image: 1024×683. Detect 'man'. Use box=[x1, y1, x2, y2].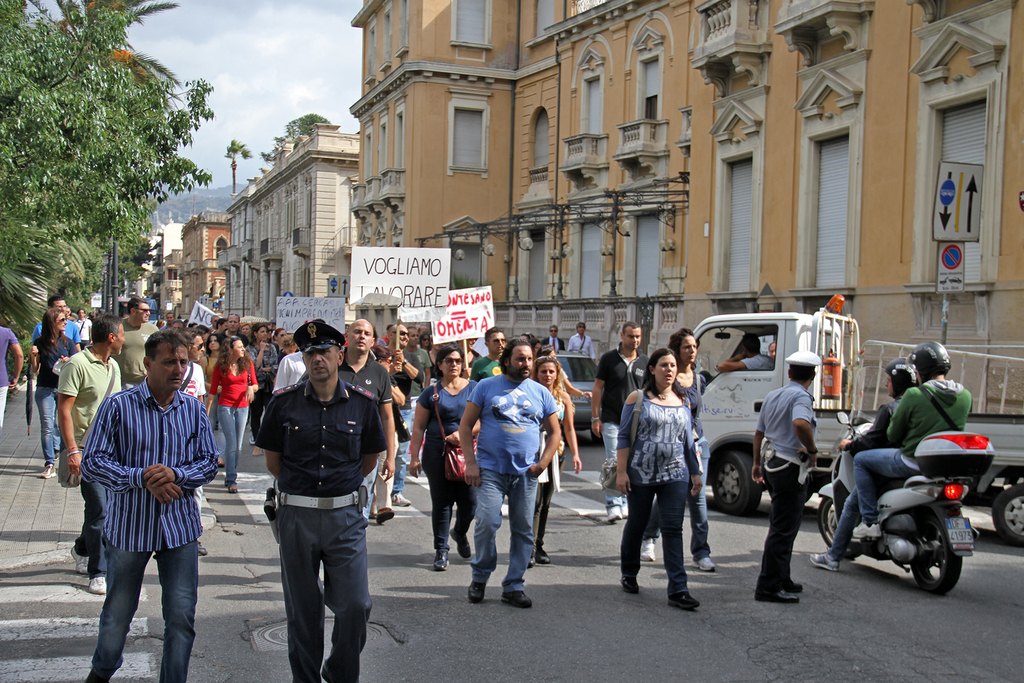
box=[181, 325, 208, 404].
